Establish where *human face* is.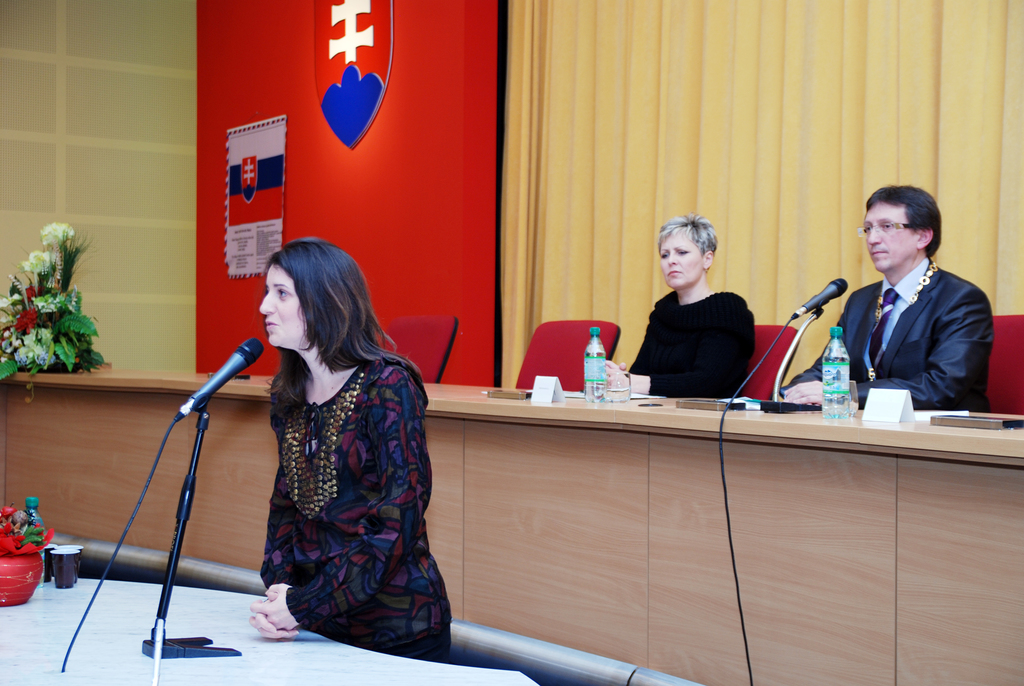
Established at detection(662, 227, 705, 286).
